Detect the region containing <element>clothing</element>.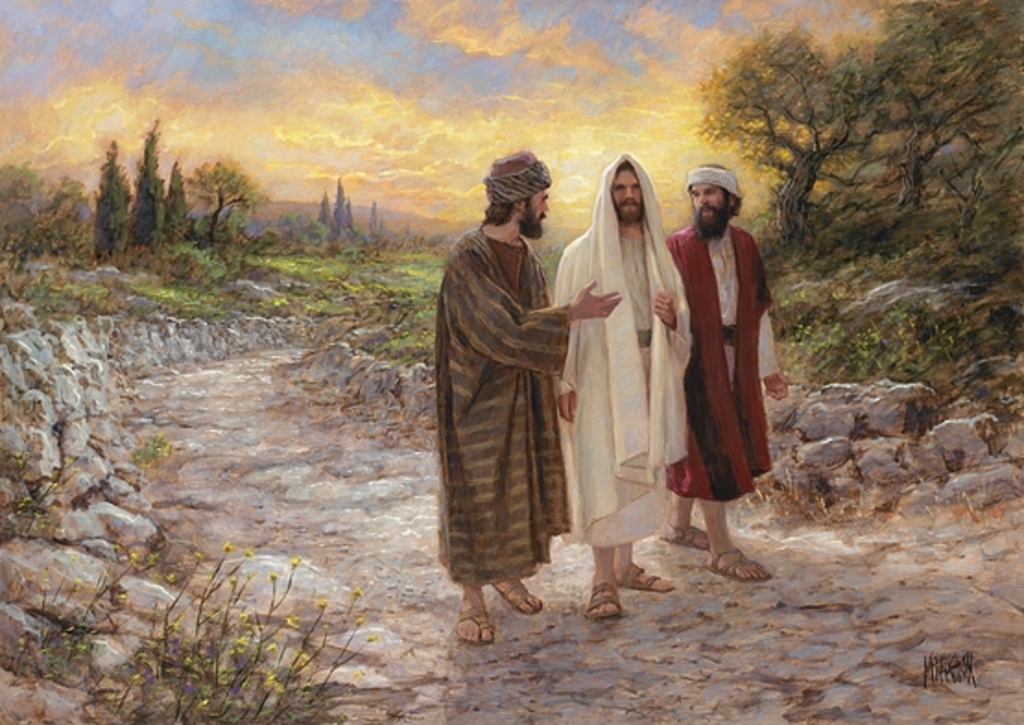
548:151:694:544.
